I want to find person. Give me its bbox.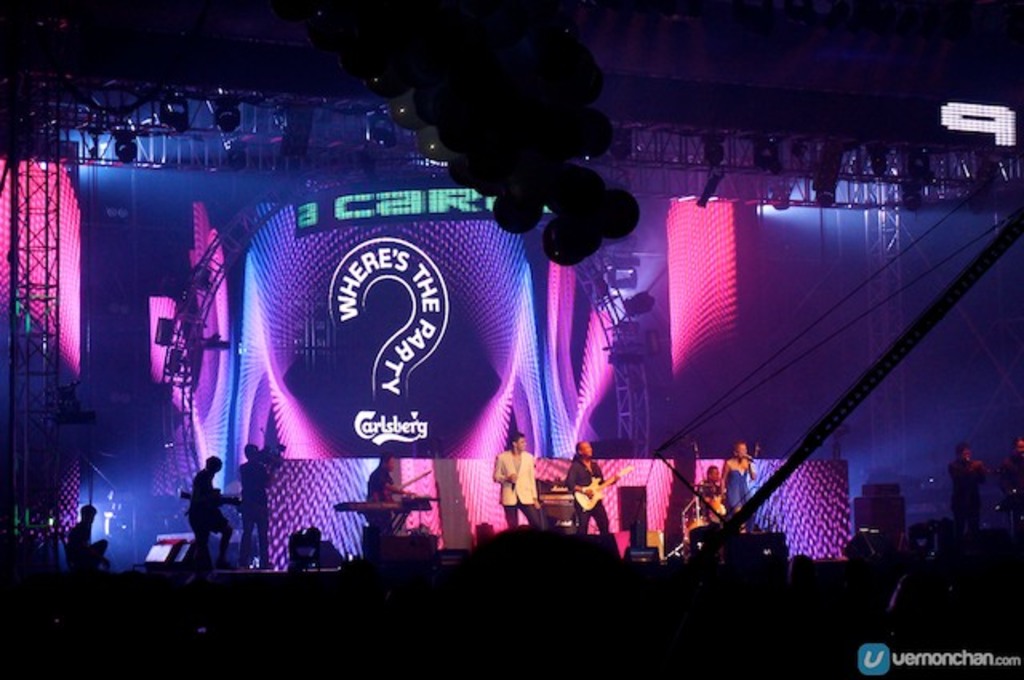
{"x1": 69, "y1": 499, "x2": 104, "y2": 562}.
